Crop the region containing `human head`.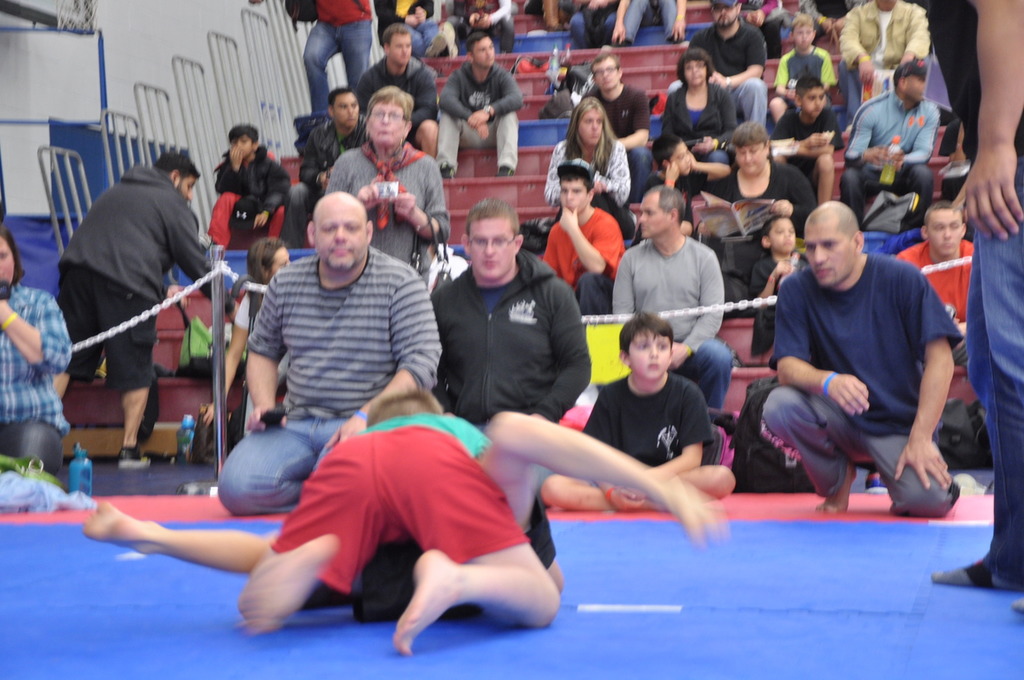
Crop region: pyautogui.locateOnScreen(656, 138, 694, 174).
